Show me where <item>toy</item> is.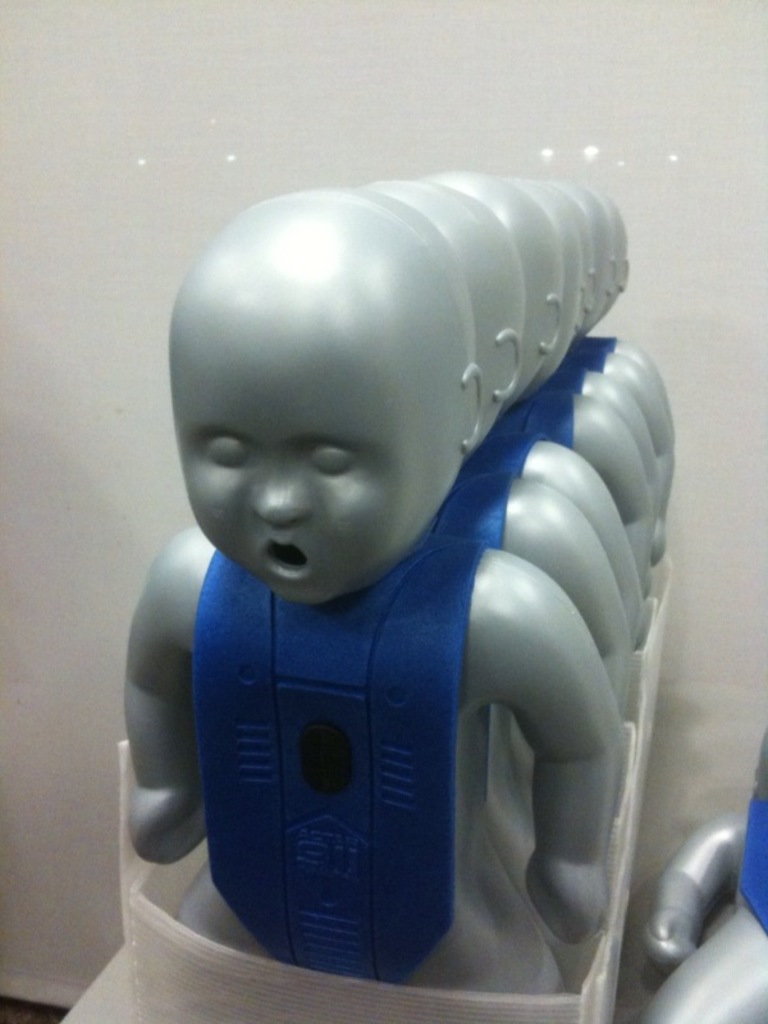
<item>toy</item> is at left=374, top=164, right=635, bottom=956.
